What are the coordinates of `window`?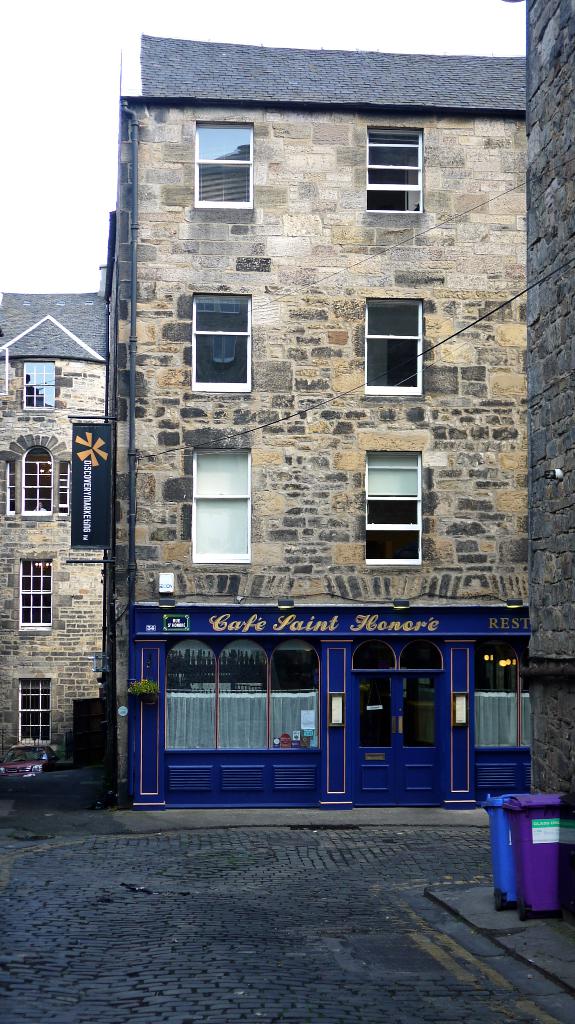
(194, 445, 254, 571).
